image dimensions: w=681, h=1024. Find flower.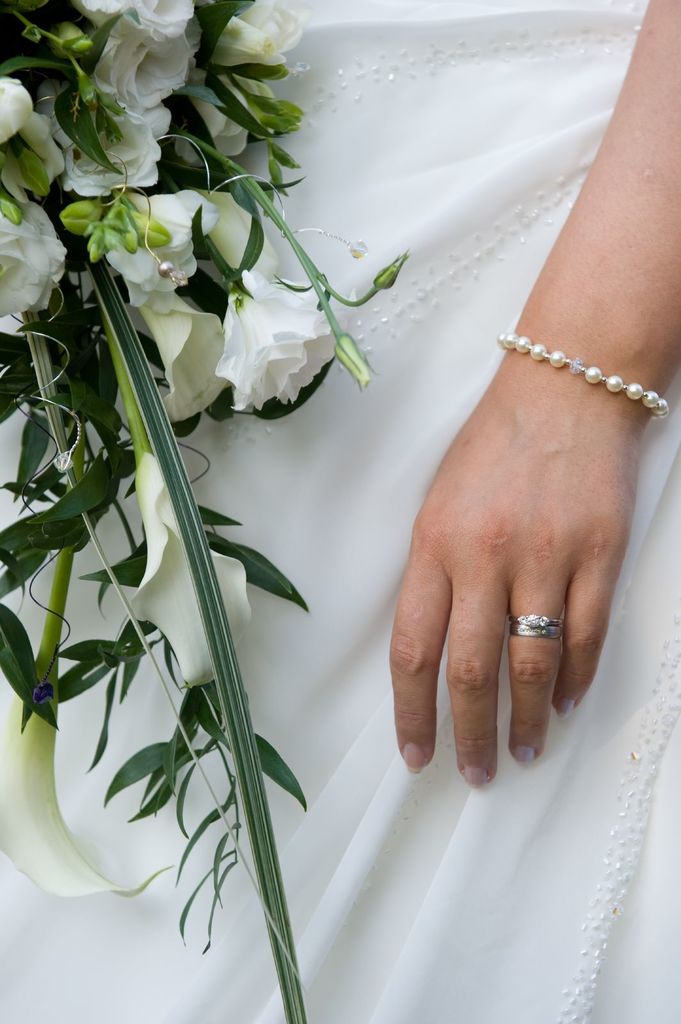
(0, 685, 173, 900).
